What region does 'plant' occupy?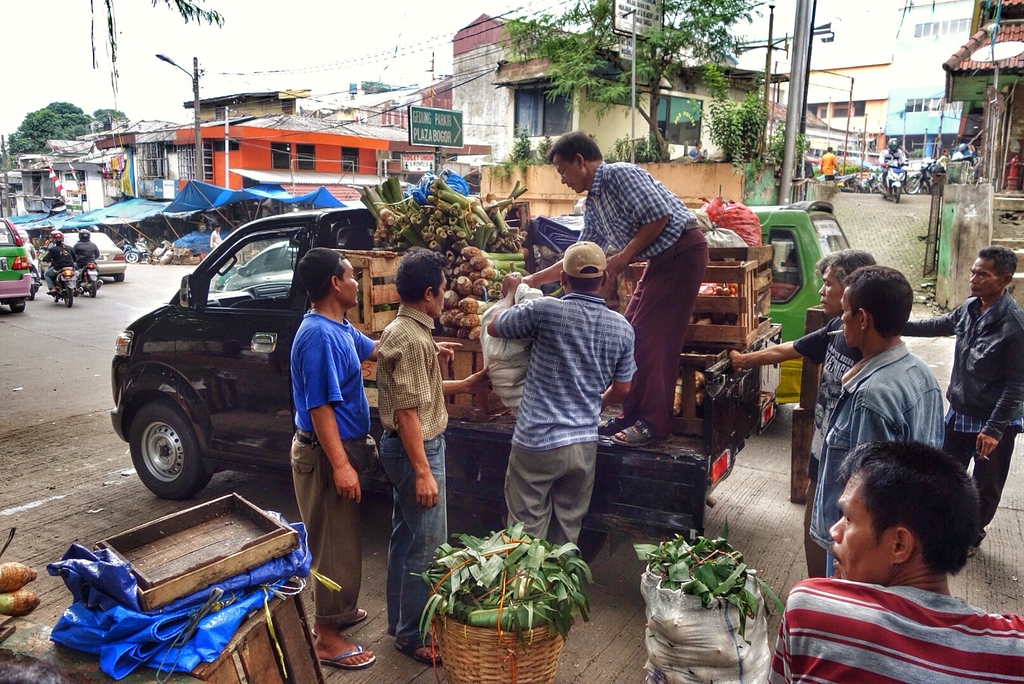
Rect(605, 125, 664, 169).
